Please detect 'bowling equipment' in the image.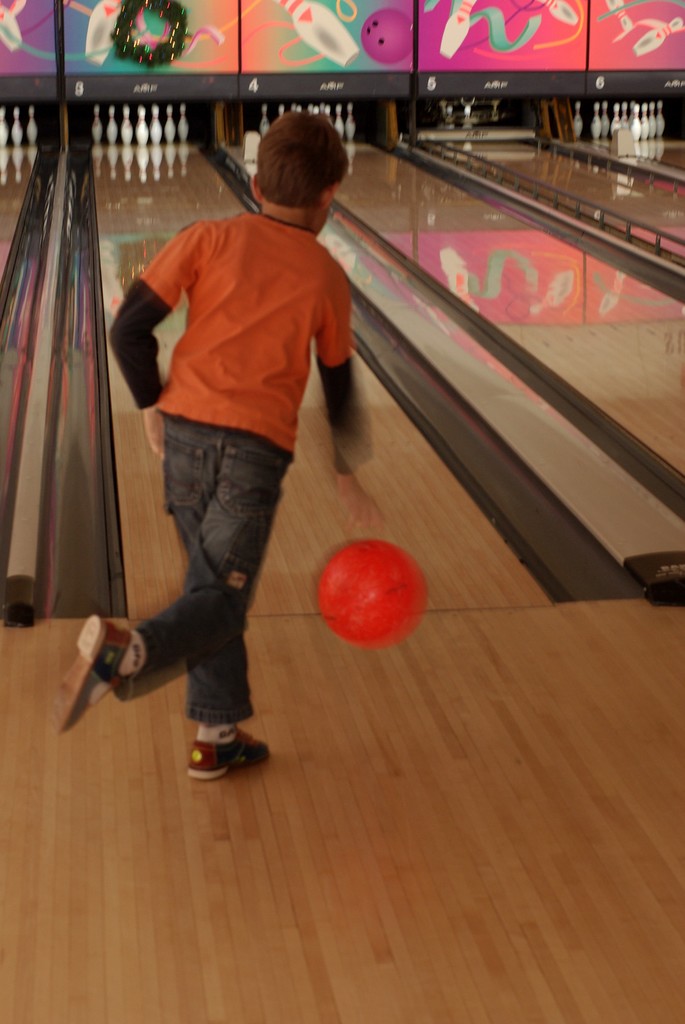
(x1=316, y1=540, x2=427, y2=657).
